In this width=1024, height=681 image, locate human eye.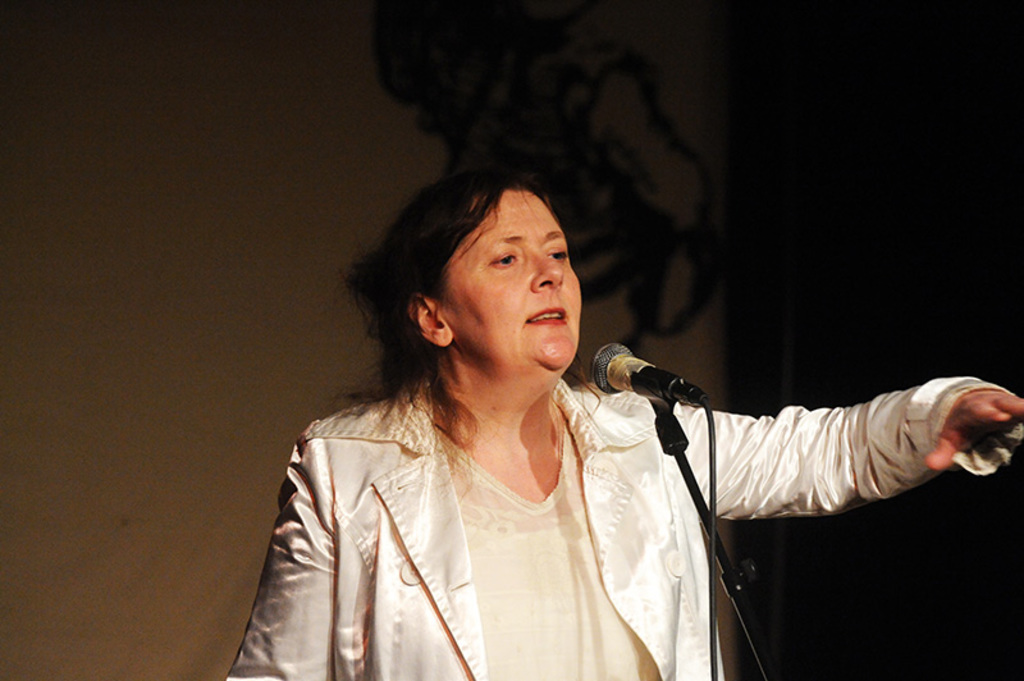
Bounding box: crop(488, 242, 520, 270).
